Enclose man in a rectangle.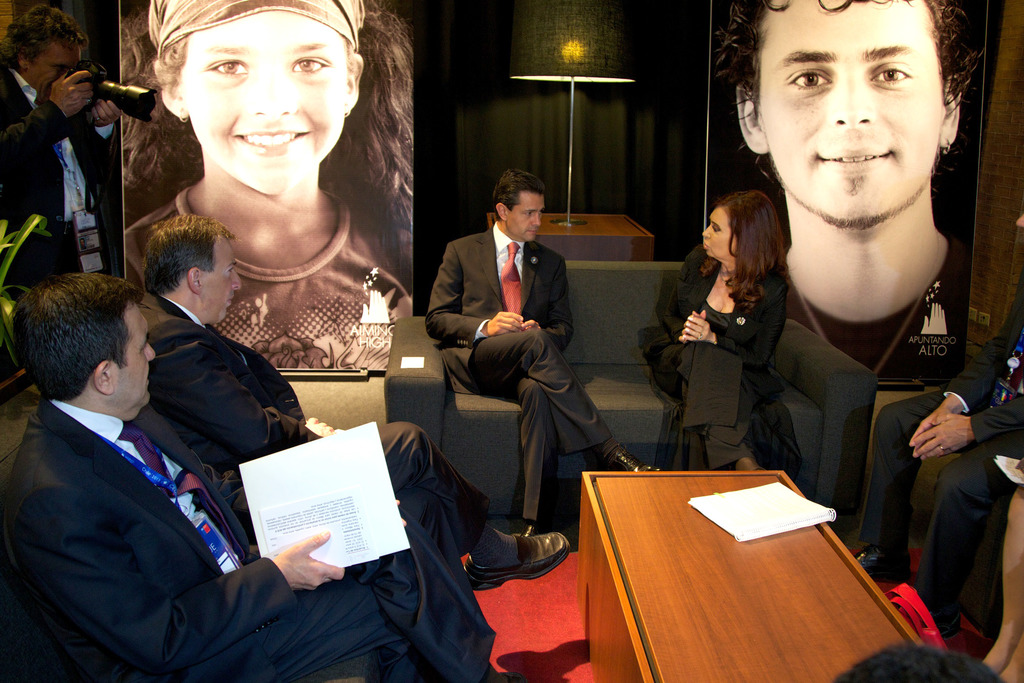
box(0, 272, 527, 682).
